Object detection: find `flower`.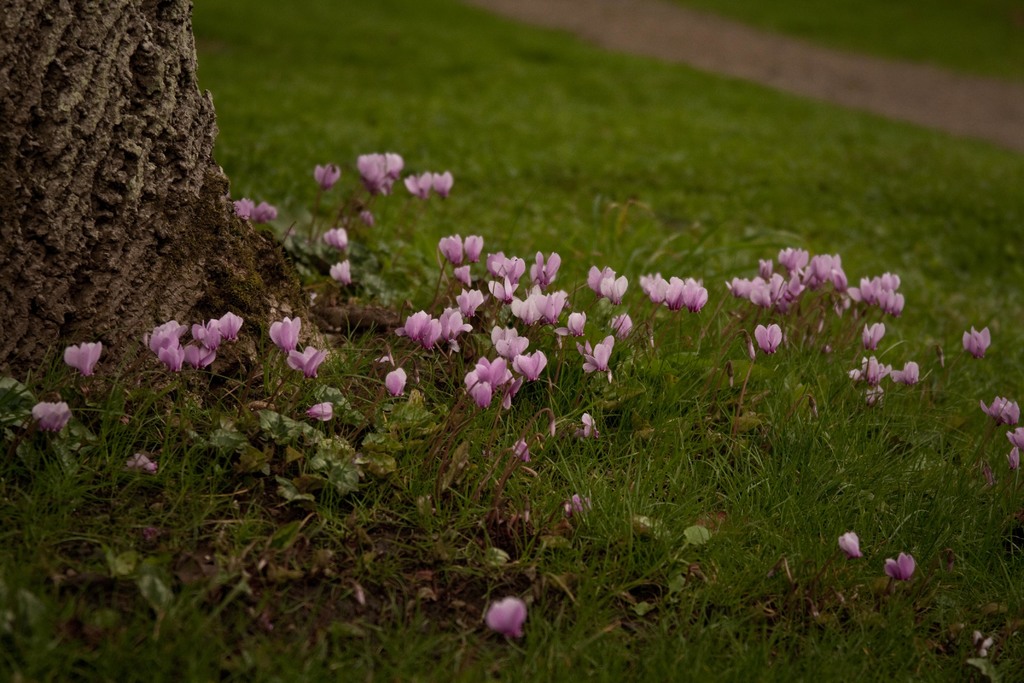
crop(307, 400, 334, 424).
